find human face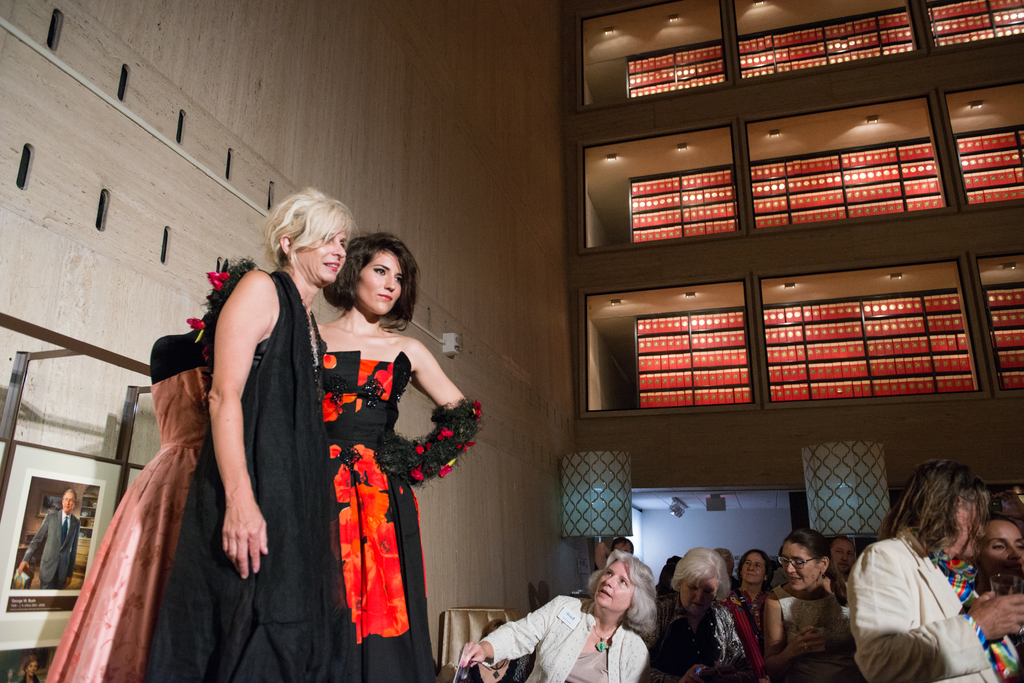
{"left": 596, "top": 558, "right": 633, "bottom": 612}
